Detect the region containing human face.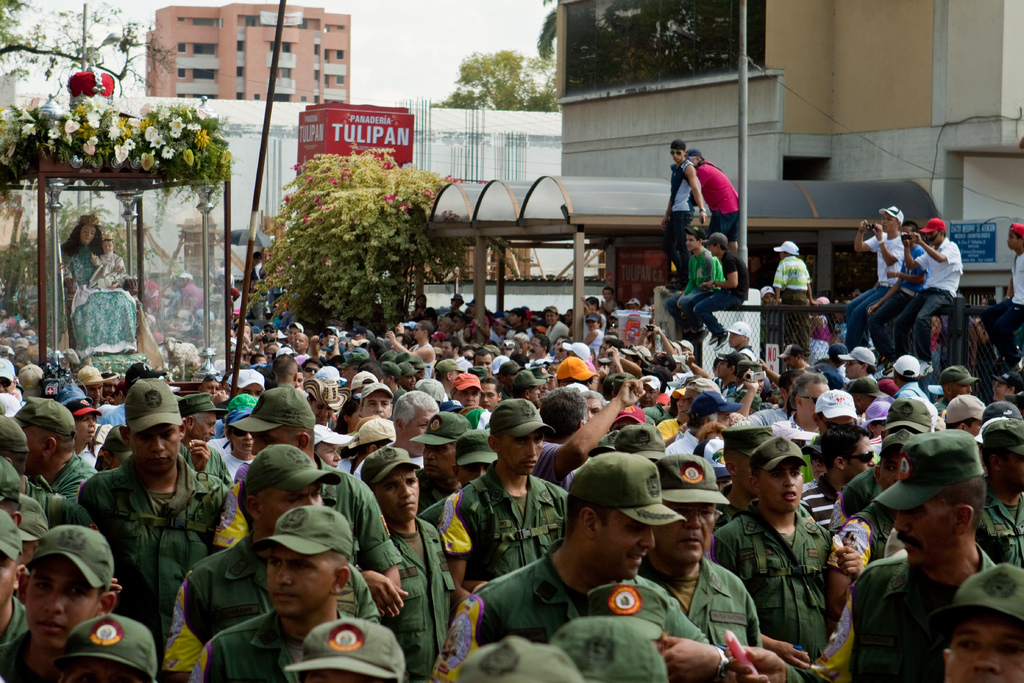
[x1=848, y1=436, x2=876, y2=479].
